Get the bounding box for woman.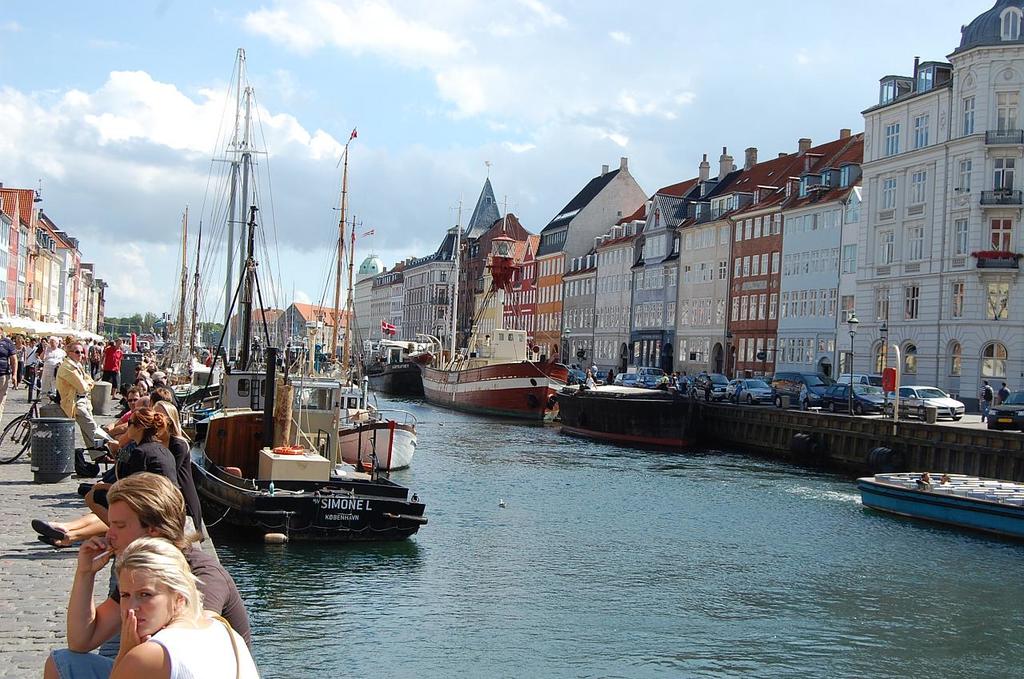
locate(85, 409, 180, 551).
